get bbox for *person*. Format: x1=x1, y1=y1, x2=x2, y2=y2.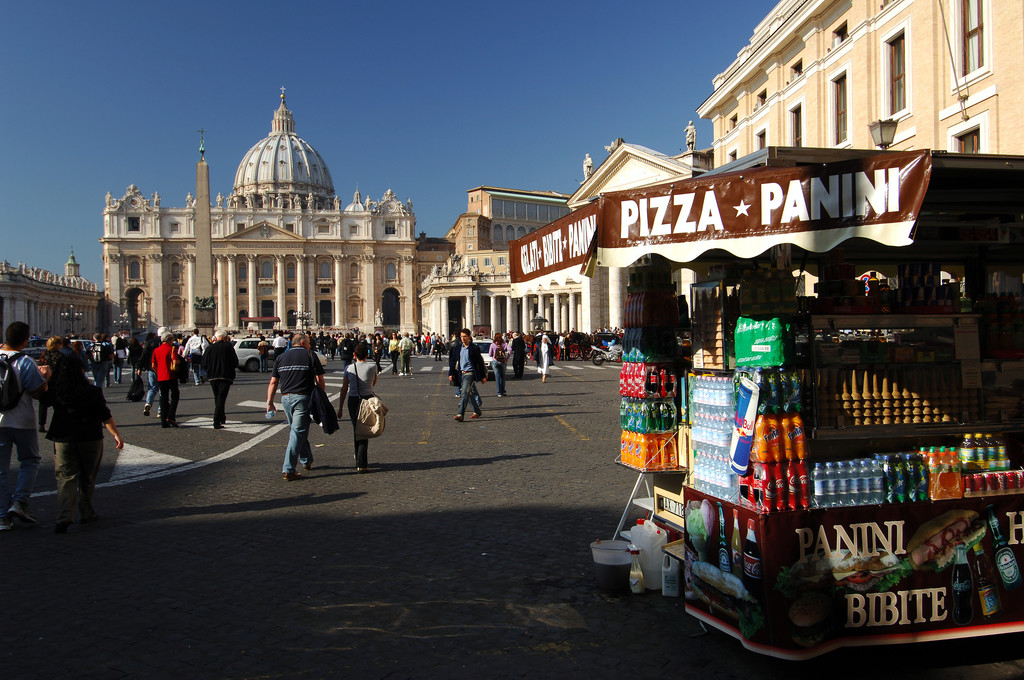
x1=436, y1=337, x2=441, y2=362.
